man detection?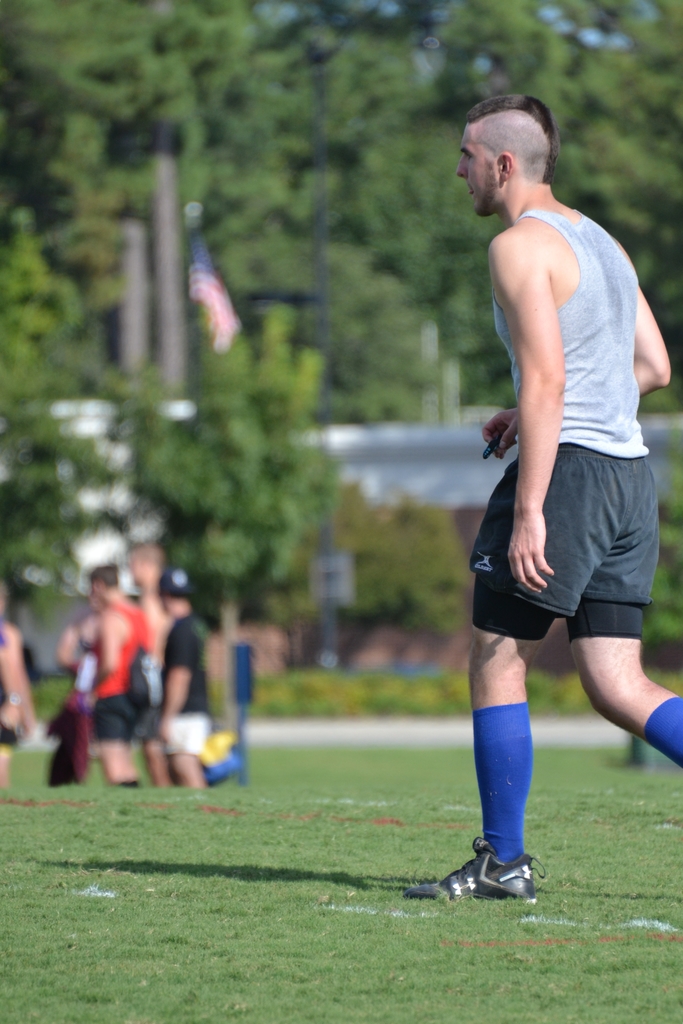
[454,96,668,720]
